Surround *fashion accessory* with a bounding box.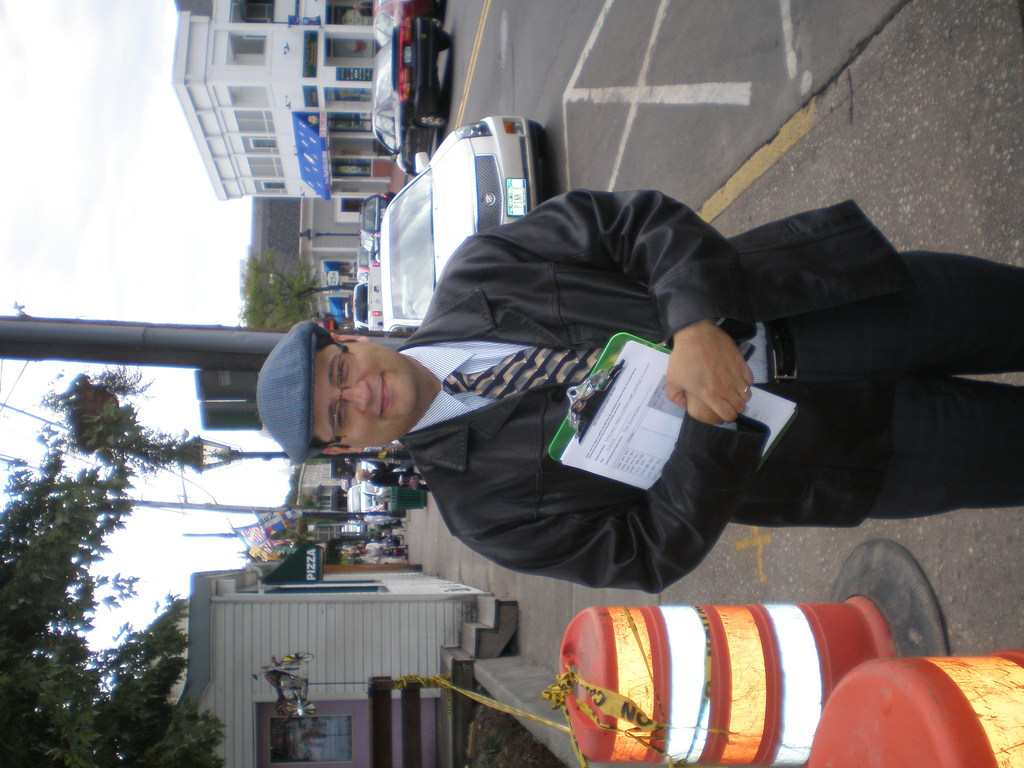
select_region(443, 340, 604, 401).
